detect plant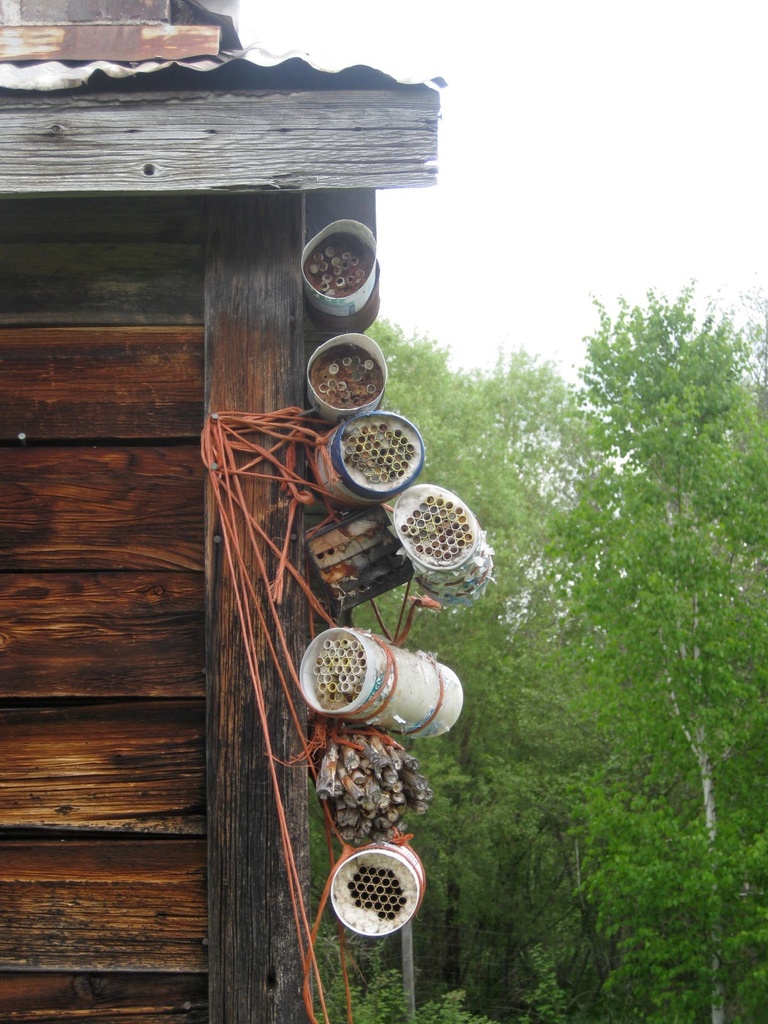
select_region(338, 941, 493, 1023)
